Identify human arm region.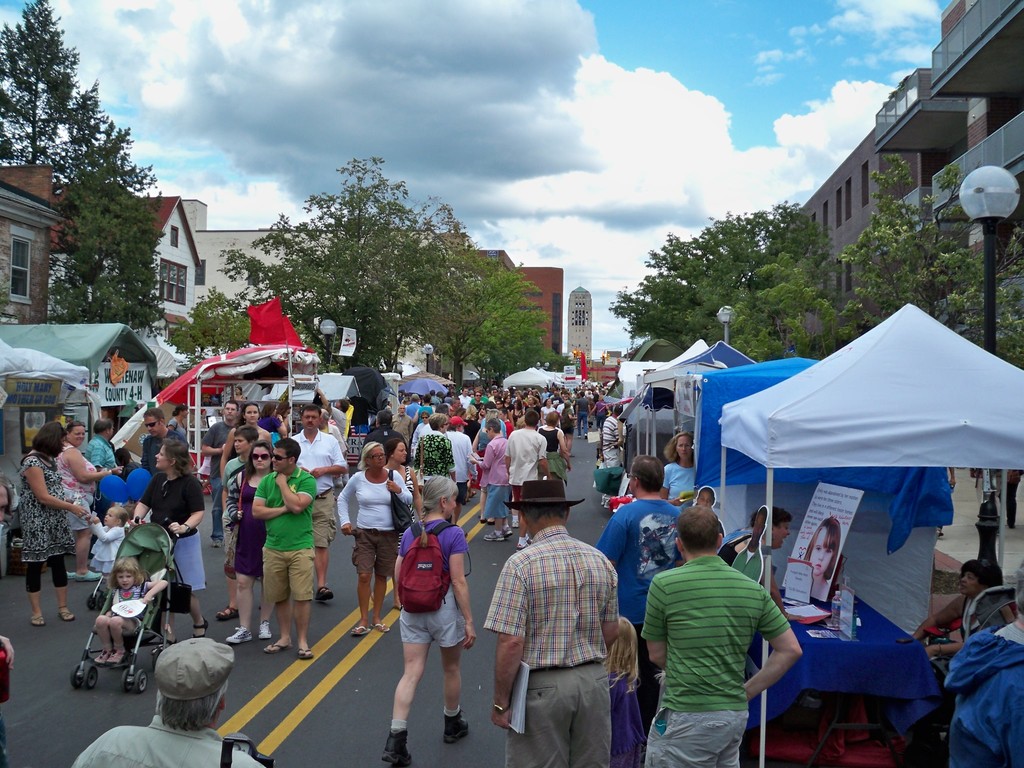
Region: l=334, t=474, r=360, b=532.
